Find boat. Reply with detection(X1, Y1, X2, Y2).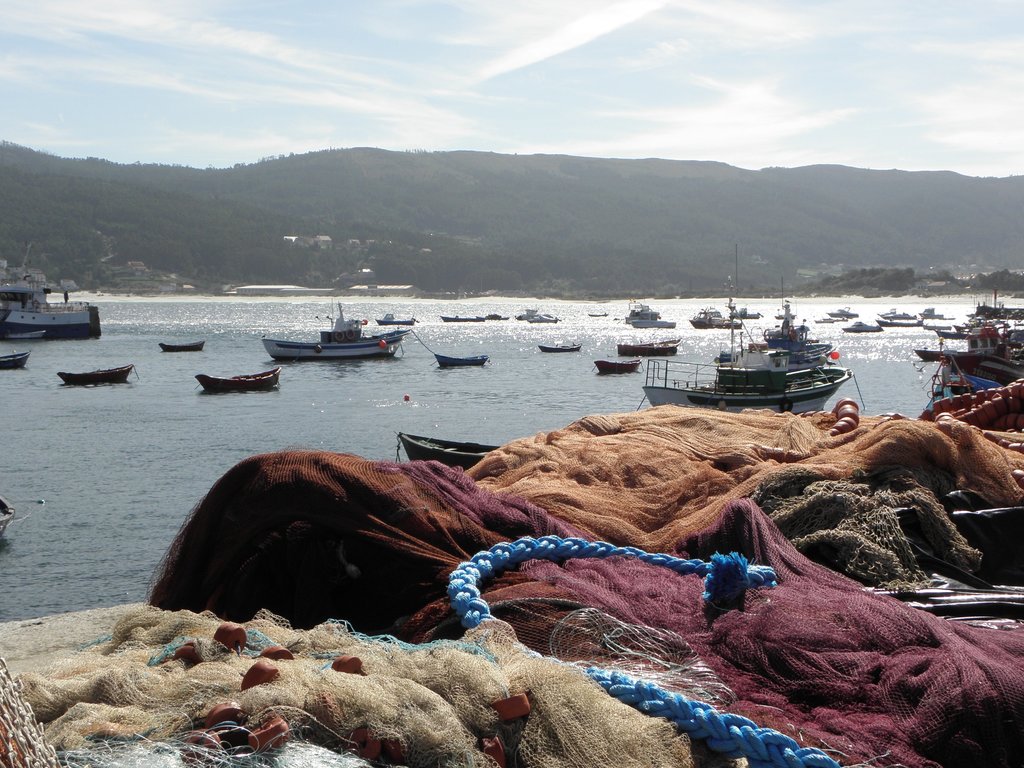
detection(880, 306, 909, 320).
